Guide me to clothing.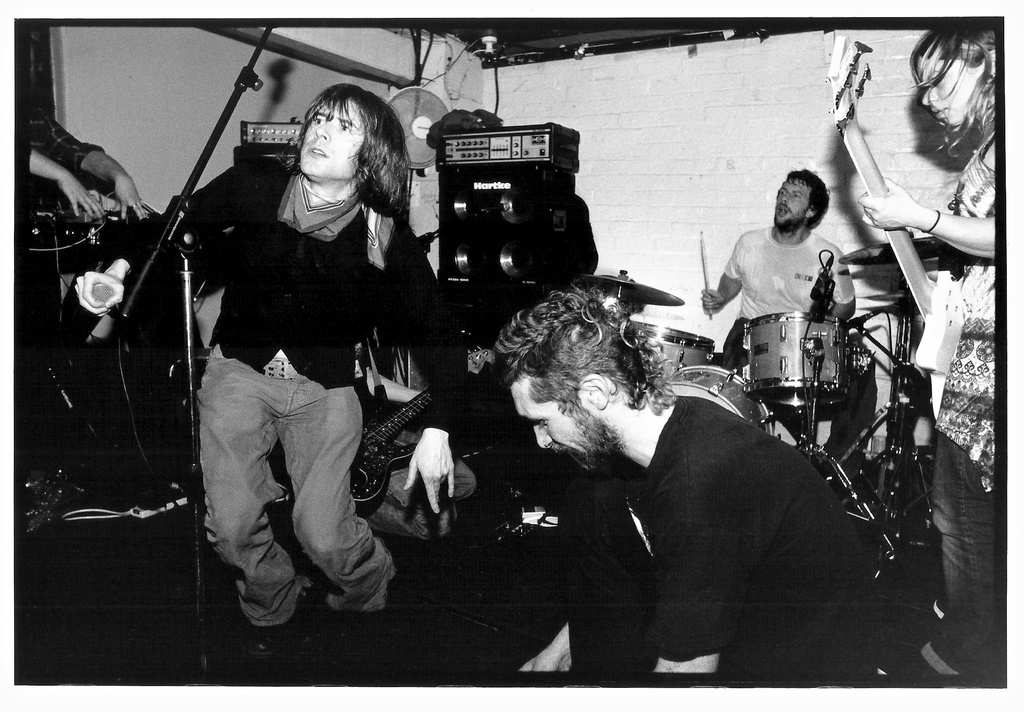
Guidance: (left=917, top=128, right=1005, bottom=632).
